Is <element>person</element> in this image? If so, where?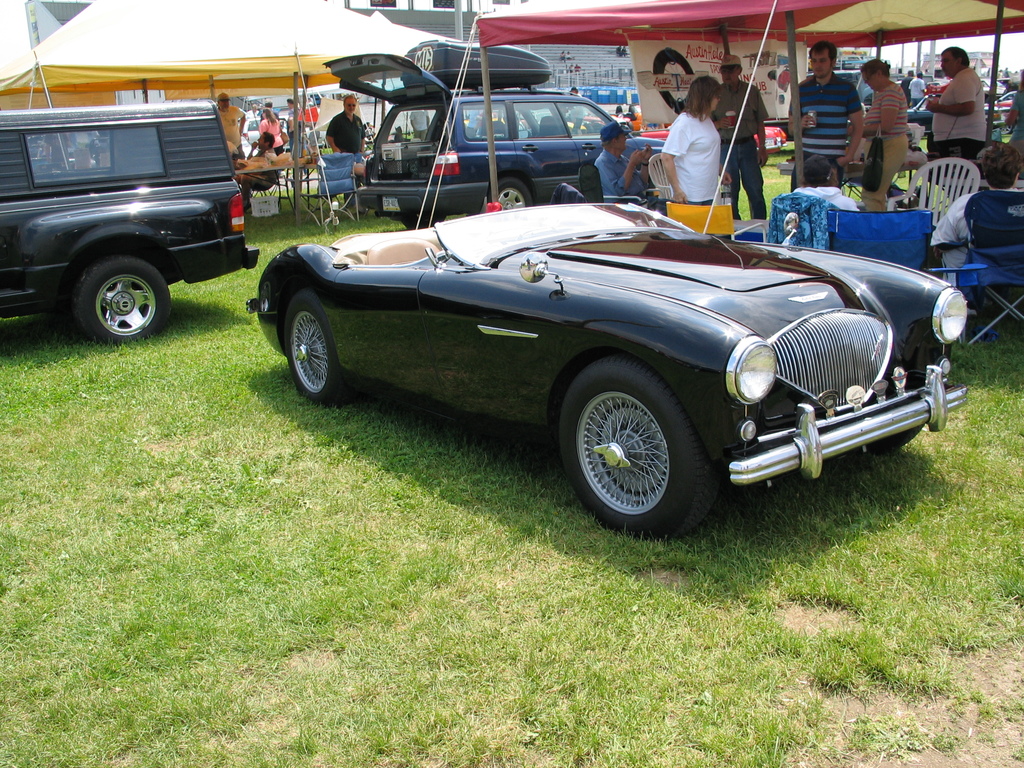
Yes, at region(925, 45, 989, 183).
